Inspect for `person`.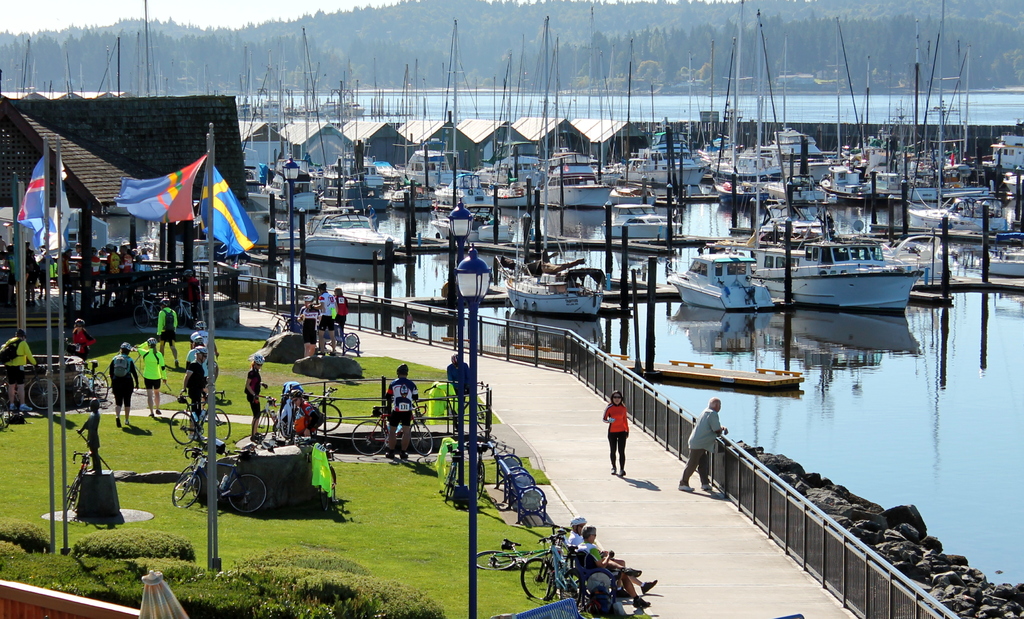
Inspection: {"left": 26, "top": 239, "right": 44, "bottom": 301}.
